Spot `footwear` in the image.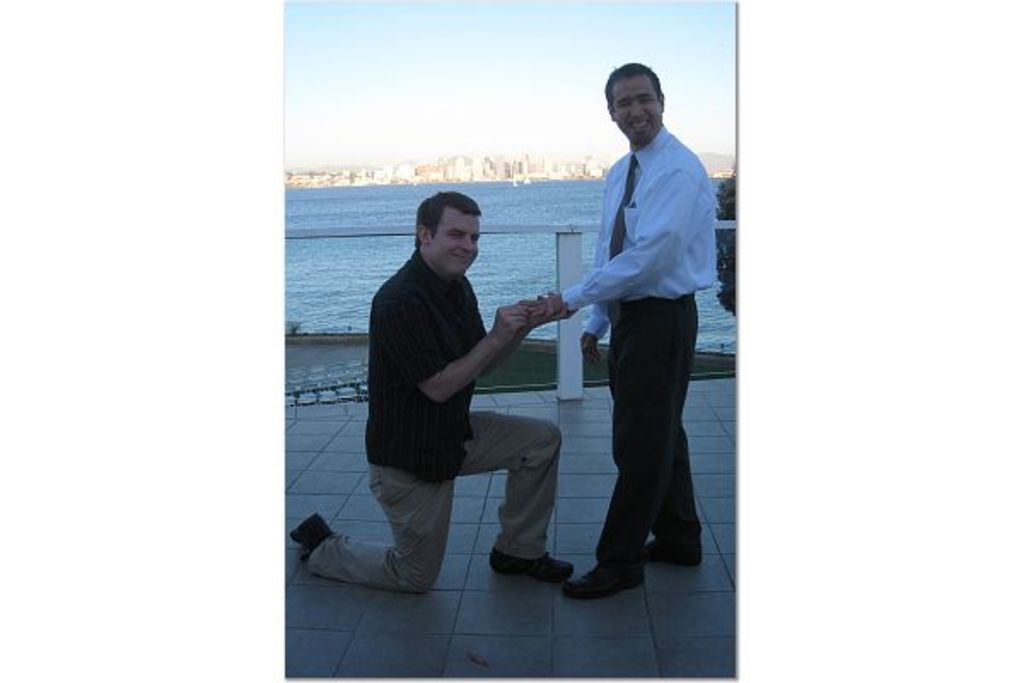
`footwear` found at box(481, 546, 580, 587).
